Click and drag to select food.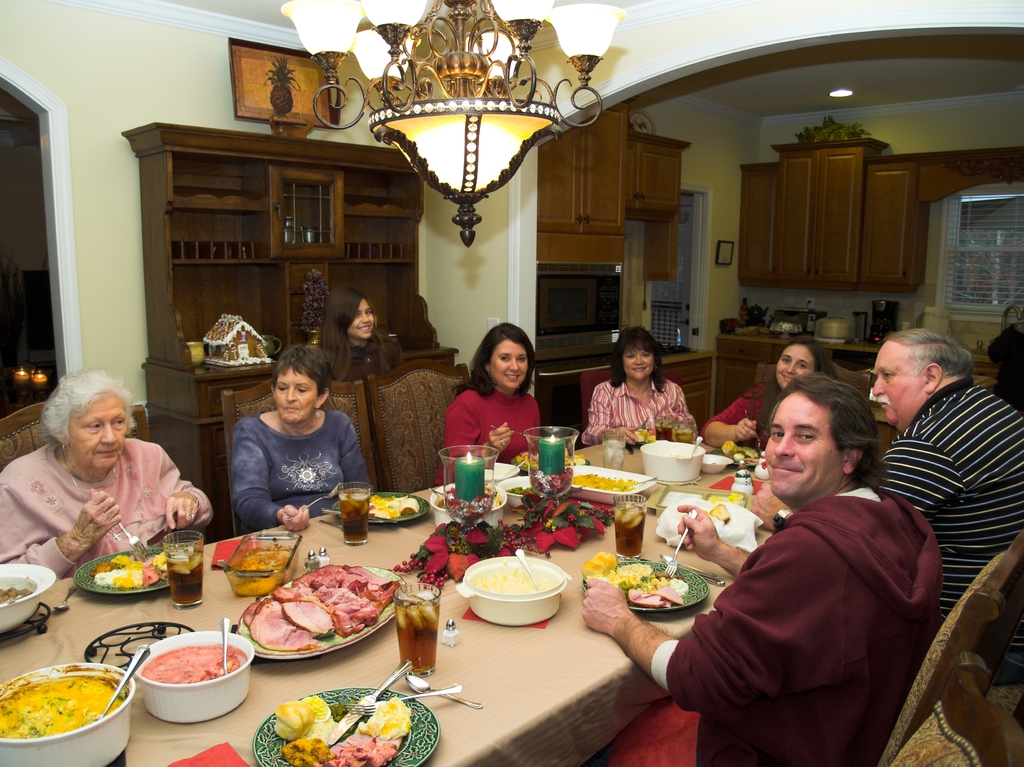
Selection: <box>570,469,640,504</box>.
